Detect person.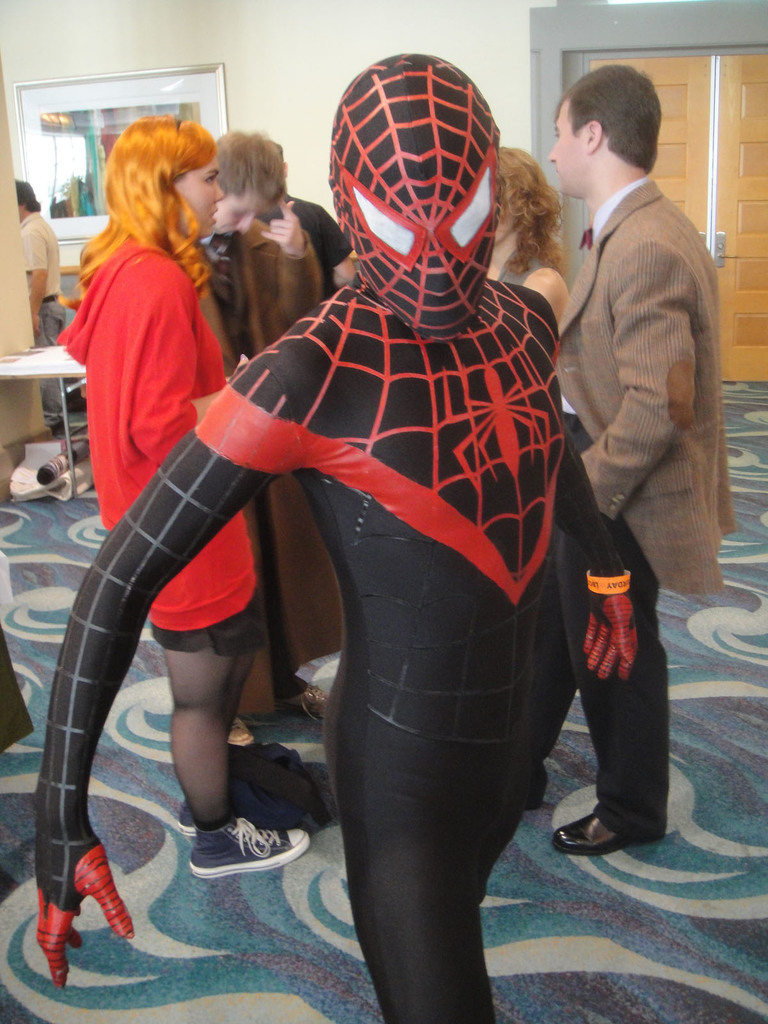
Detected at {"x1": 177, "y1": 138, "x2": 374, "y2": 765}.
